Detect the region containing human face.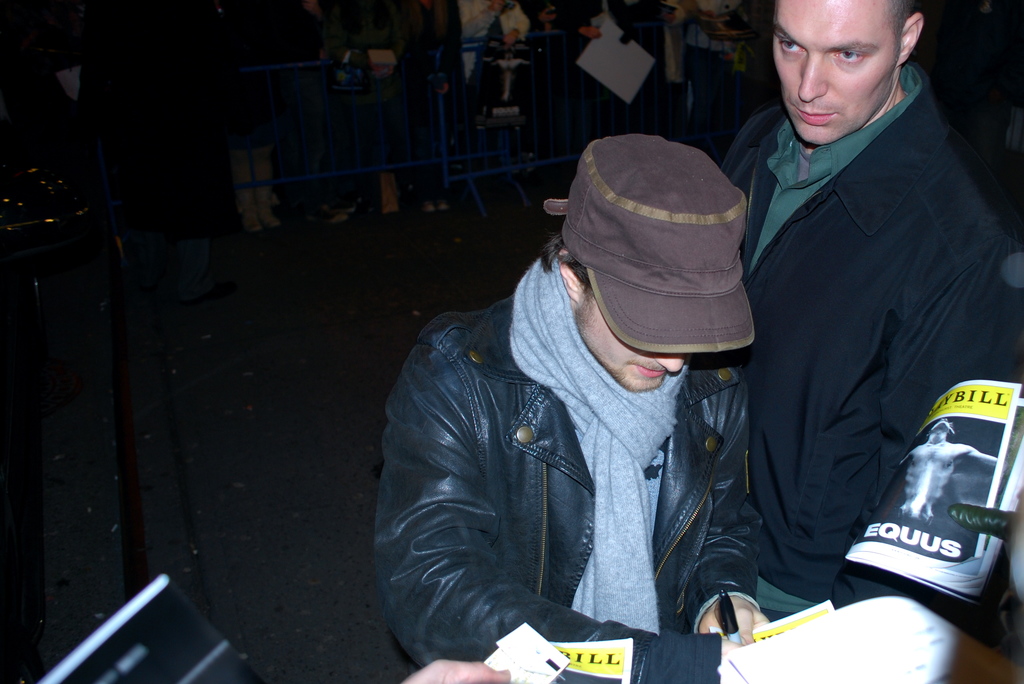
[574, 298, 685, 392].
